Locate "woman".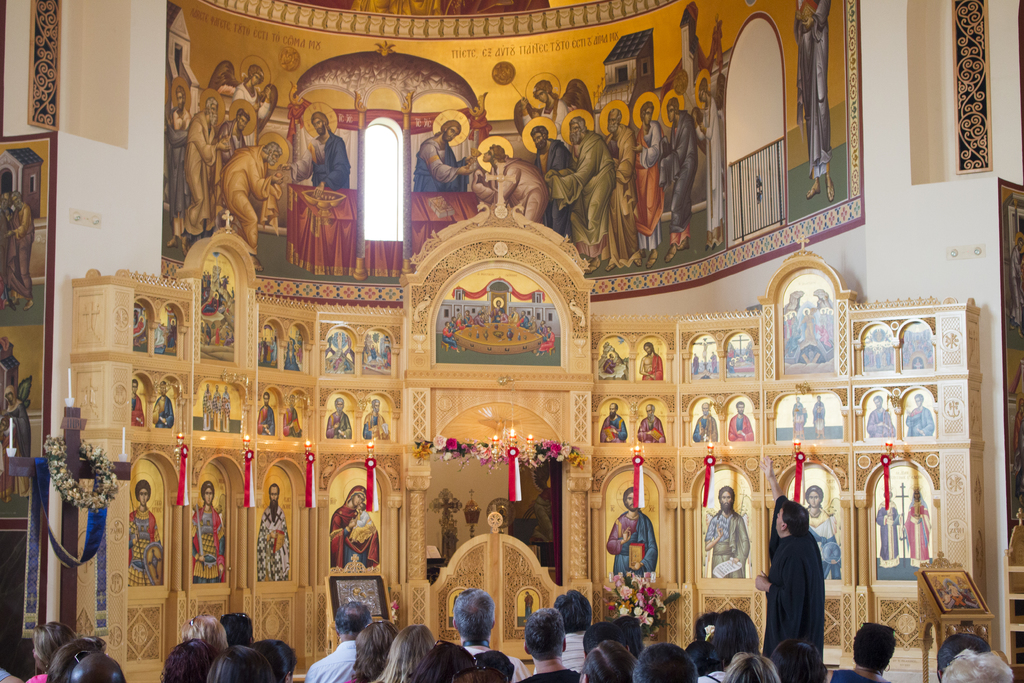
Bounding box: crop(712, 607, 760, 660).
